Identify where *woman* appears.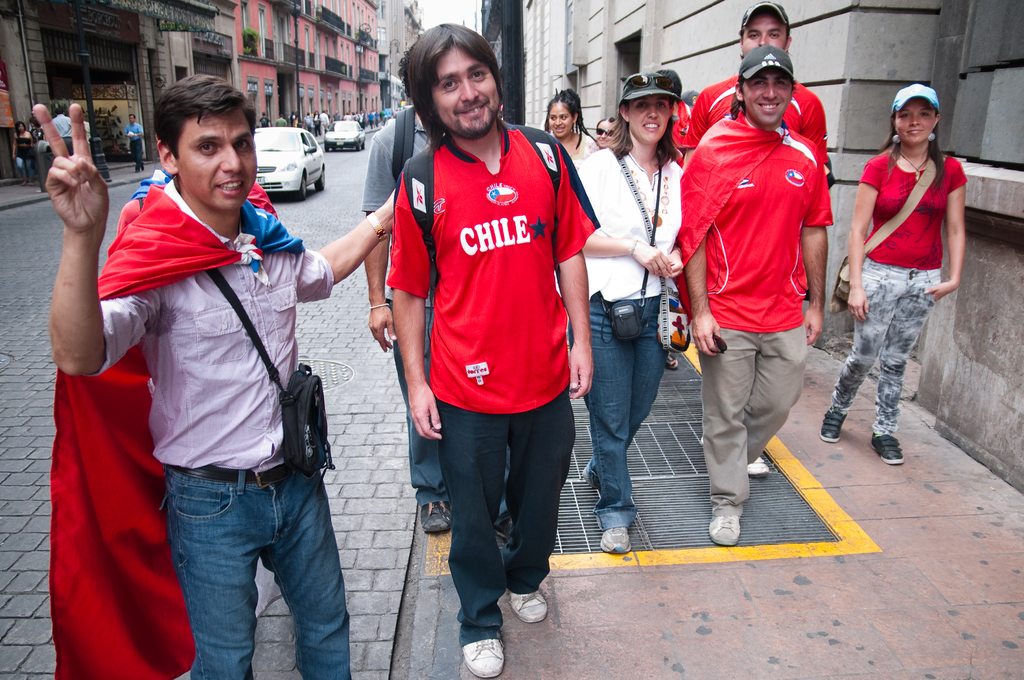
Appears at rect(819, 79, 965, 465).
